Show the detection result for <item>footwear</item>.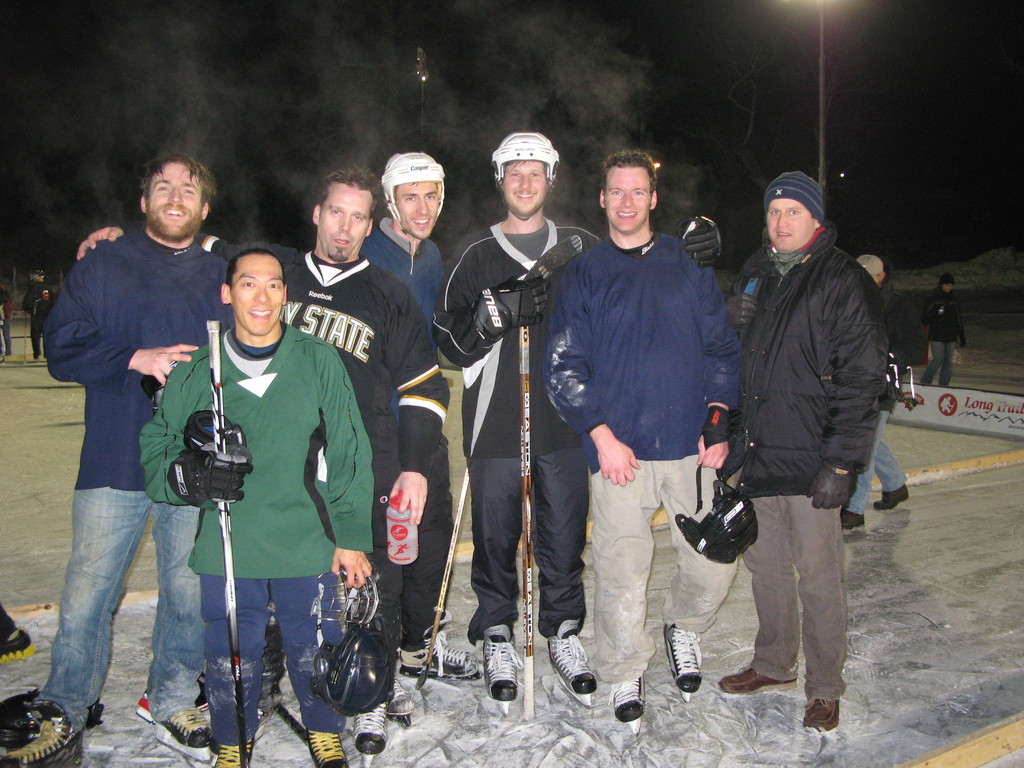
[872, 484, 911, 511].
